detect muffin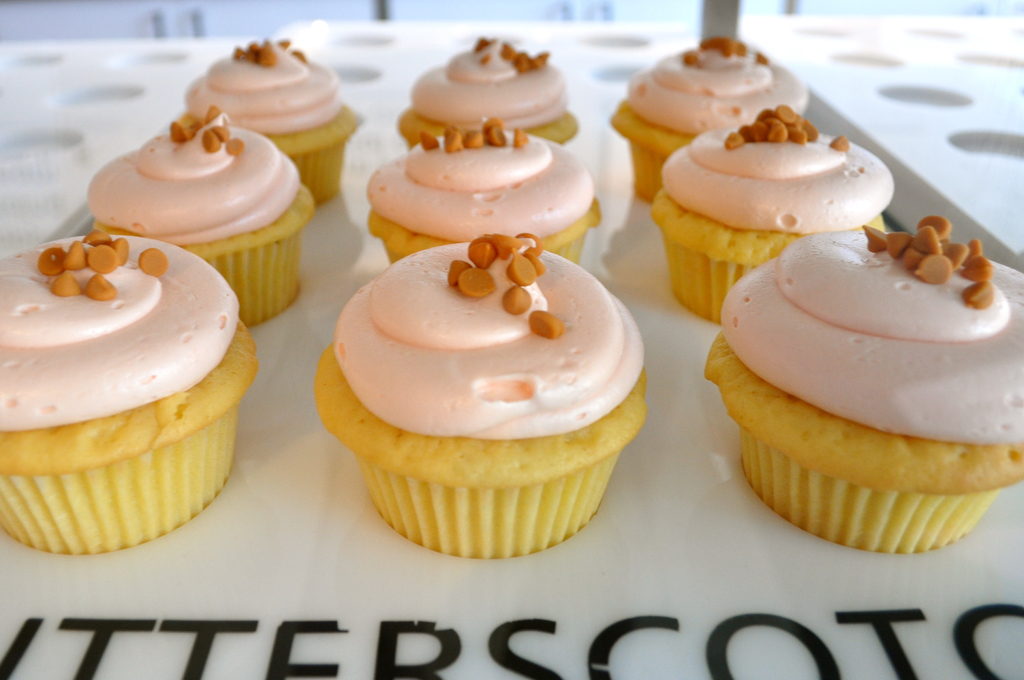
701, 213, 1023, 555
